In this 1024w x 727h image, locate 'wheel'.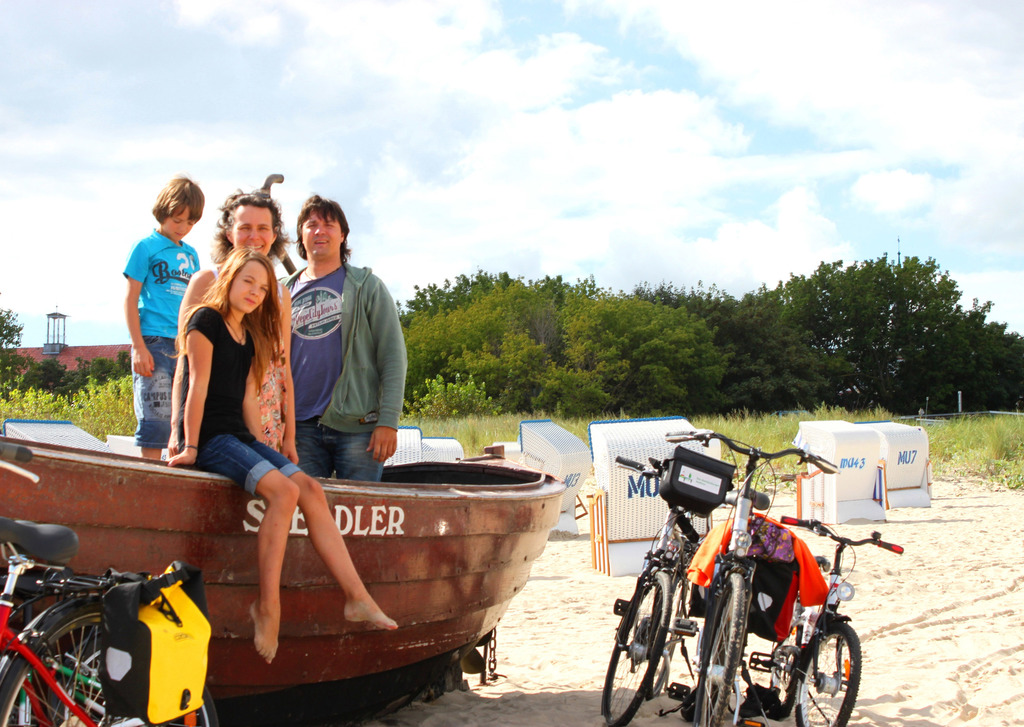
Bounding box: <box>0,600,216,726</box>.
